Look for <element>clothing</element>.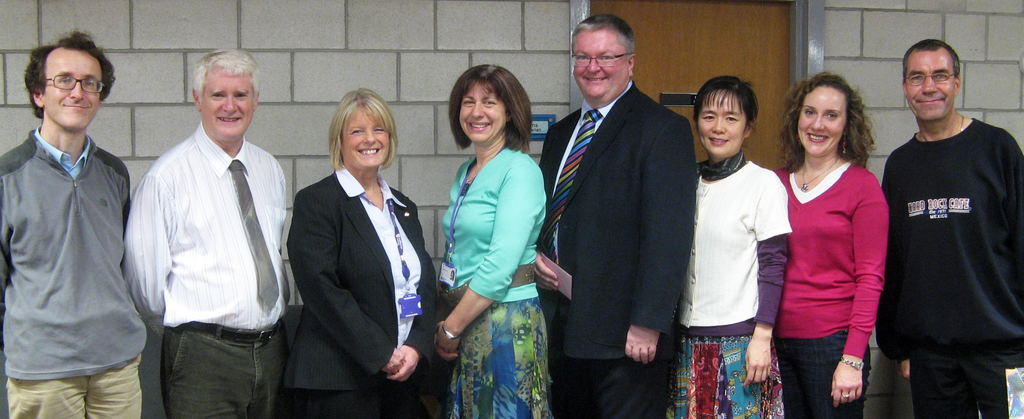
Found: crop(440, 135, 551, 418).
